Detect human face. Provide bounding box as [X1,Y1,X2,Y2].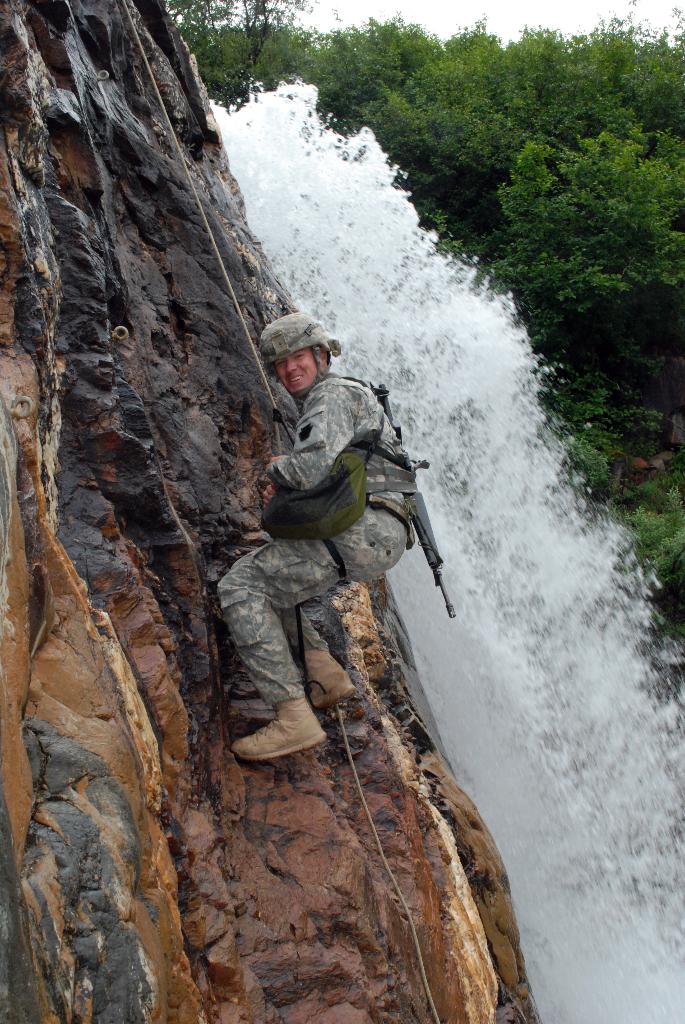
[277,346,320,393].
